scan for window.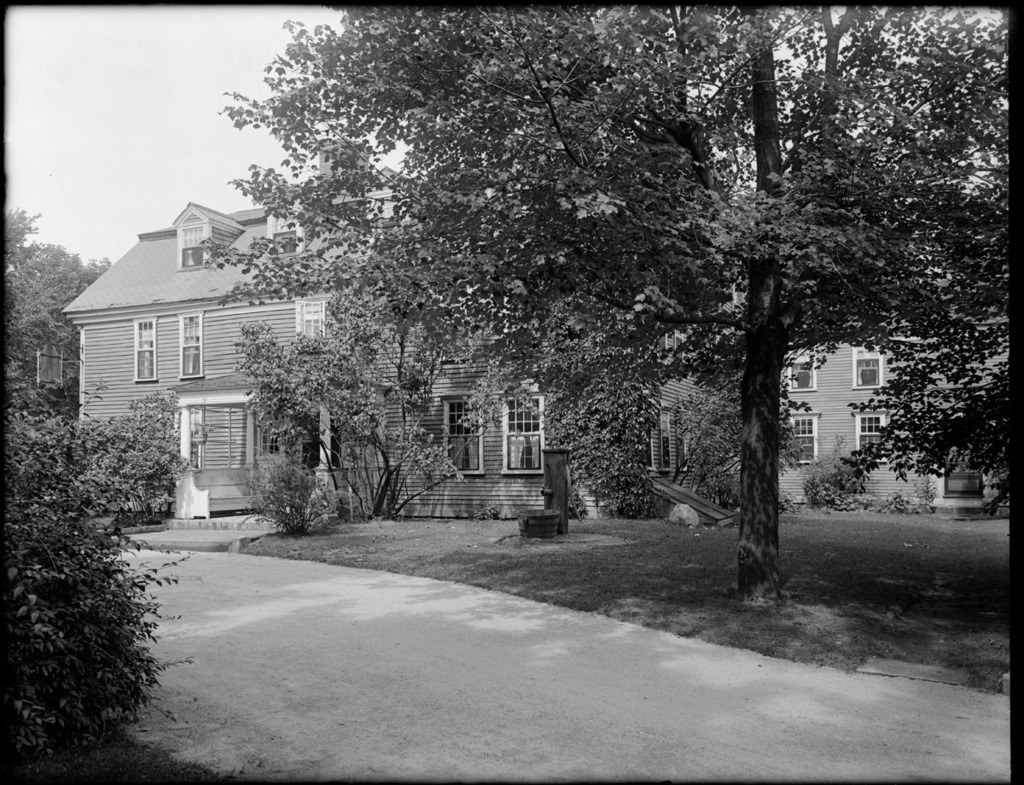
Scan result: [288,300,331,354].
